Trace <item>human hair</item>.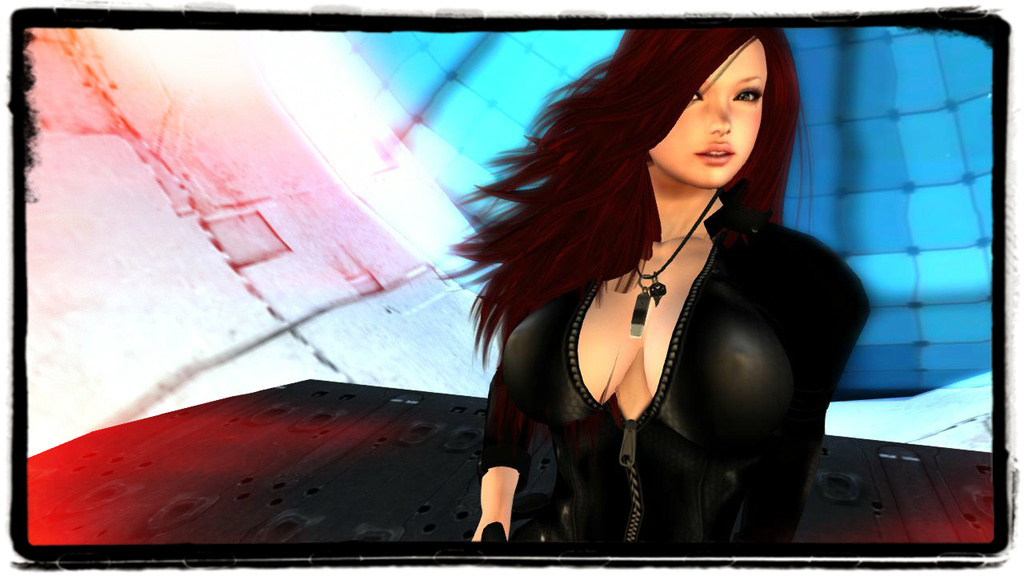
Traced to (430, 20, 812, 374).
